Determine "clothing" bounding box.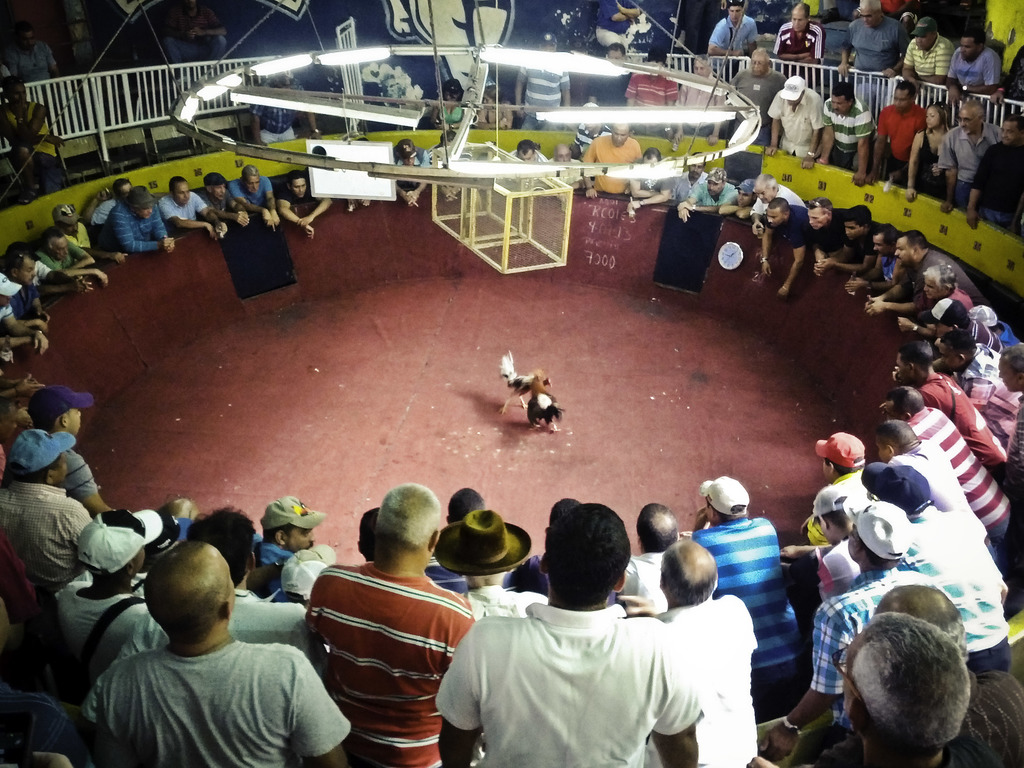
Determined: (left=836, top=243, right=924, bottom=296).
